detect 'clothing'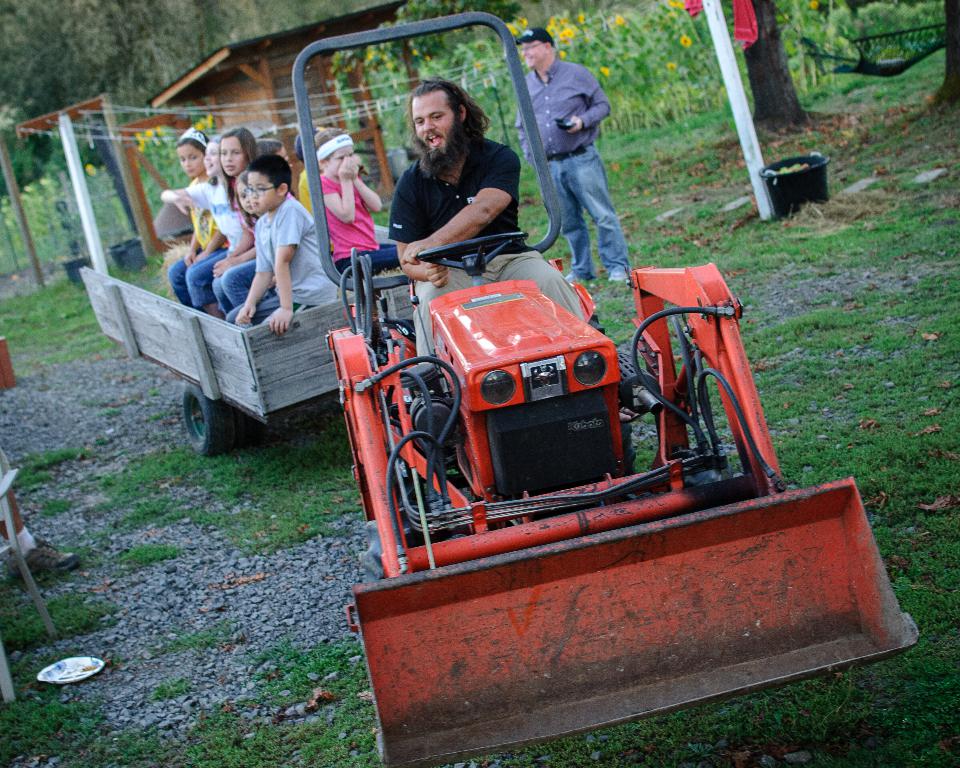
[151, 165, 390, 326]
